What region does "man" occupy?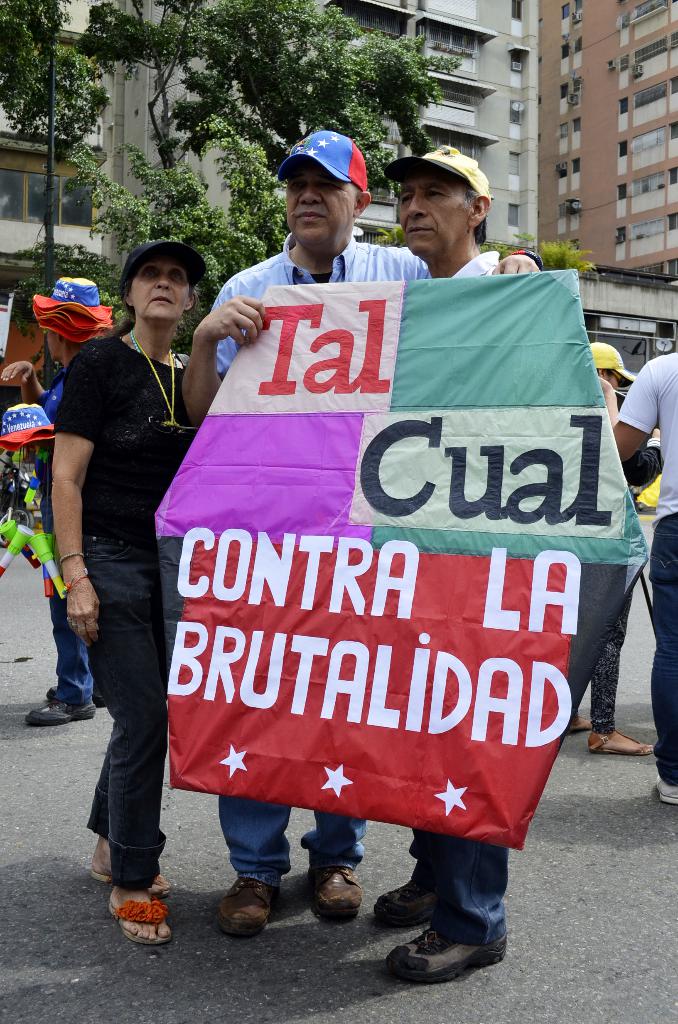
<region>613, 349, 677, 806</region>.
